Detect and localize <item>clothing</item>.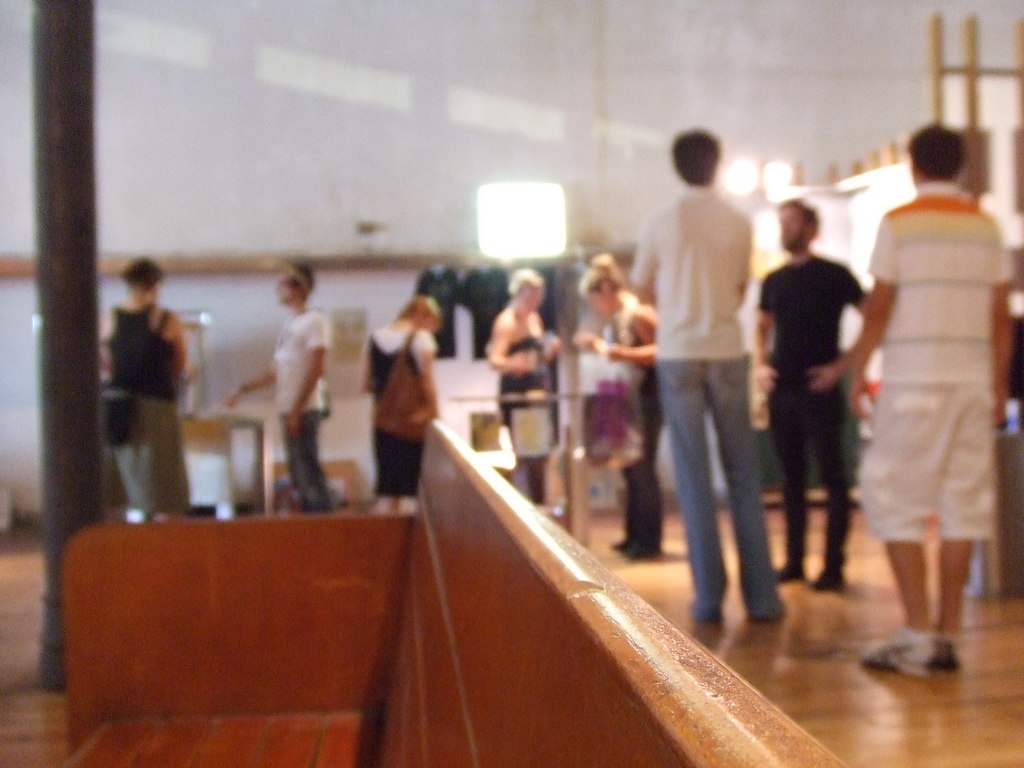
Localized at 358 323 438 500.
